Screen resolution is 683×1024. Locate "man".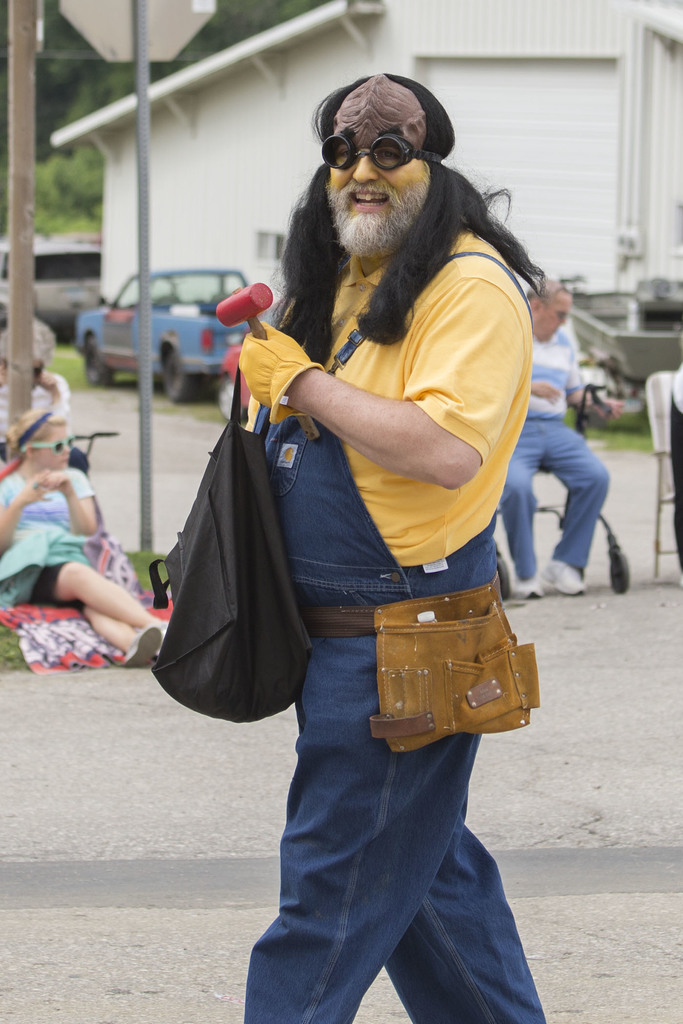
box(0, 318, 70, 461).
